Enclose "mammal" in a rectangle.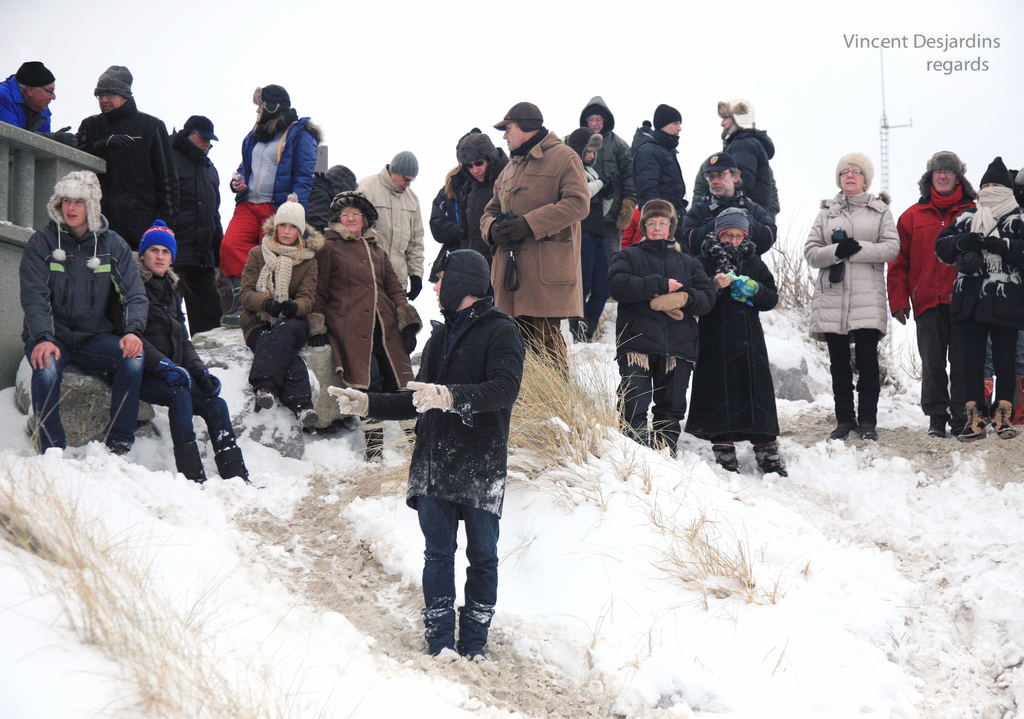
<bbox>131, 219, 266, 490</bbox>.
